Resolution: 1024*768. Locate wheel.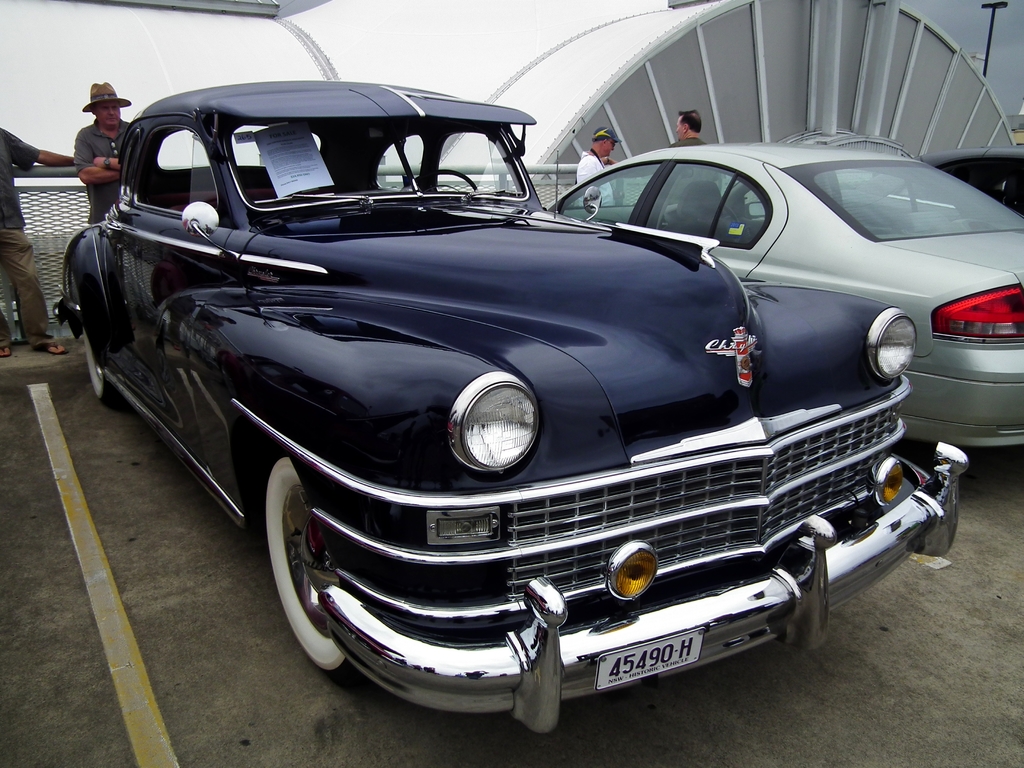
81 328 118 405.
